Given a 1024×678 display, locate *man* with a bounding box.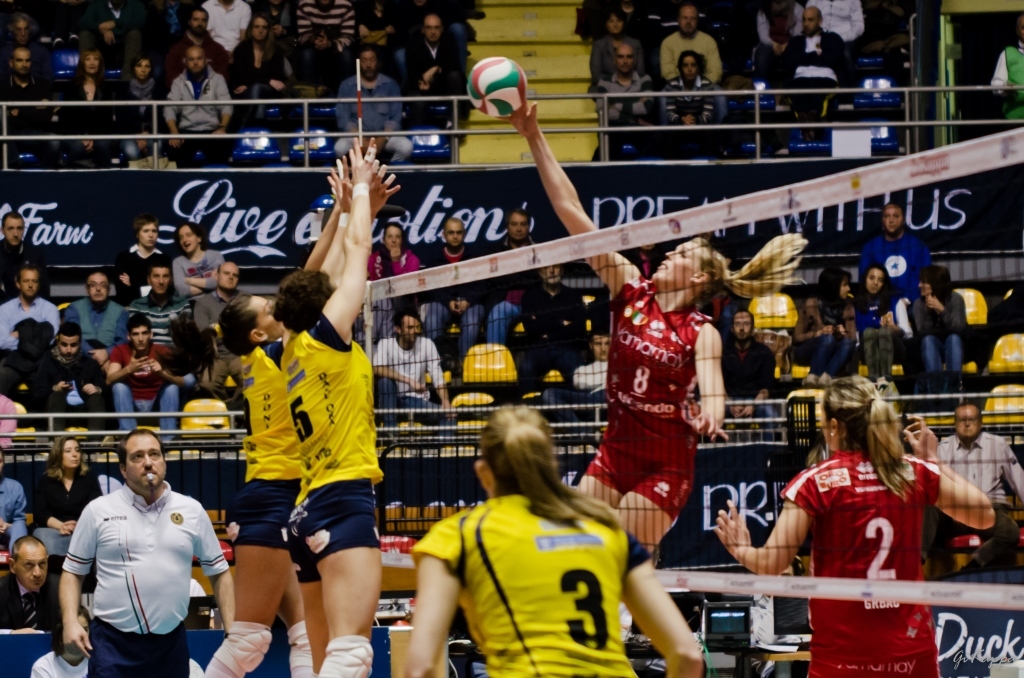
Located: x1=522, y1=261, x2=590, y2=376.
